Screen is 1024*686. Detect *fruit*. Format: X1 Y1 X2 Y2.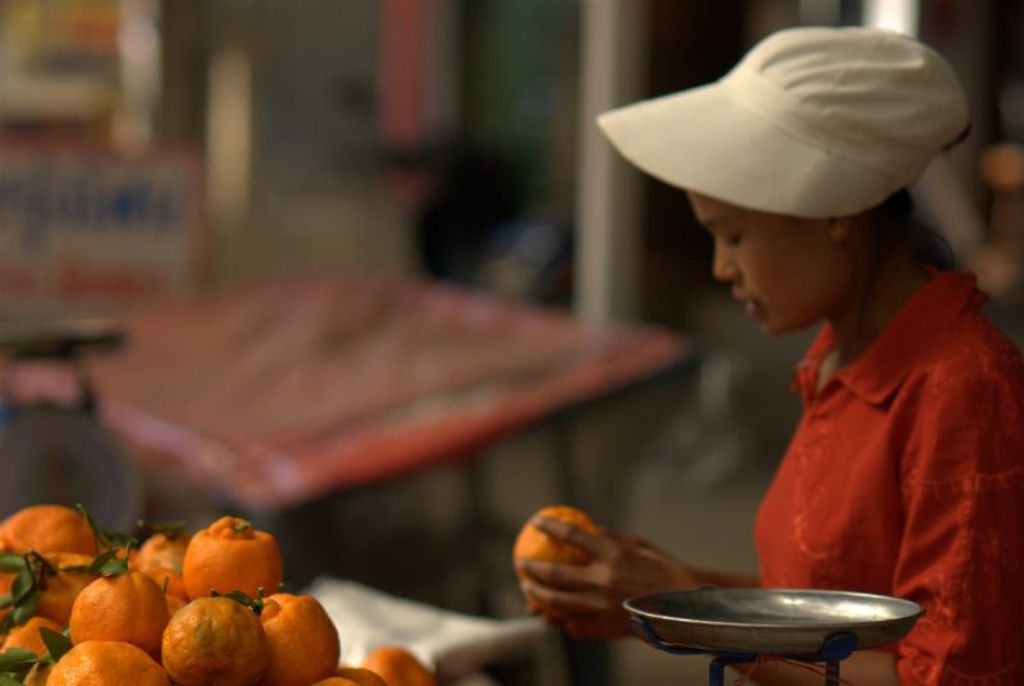
366 649 435 685.
